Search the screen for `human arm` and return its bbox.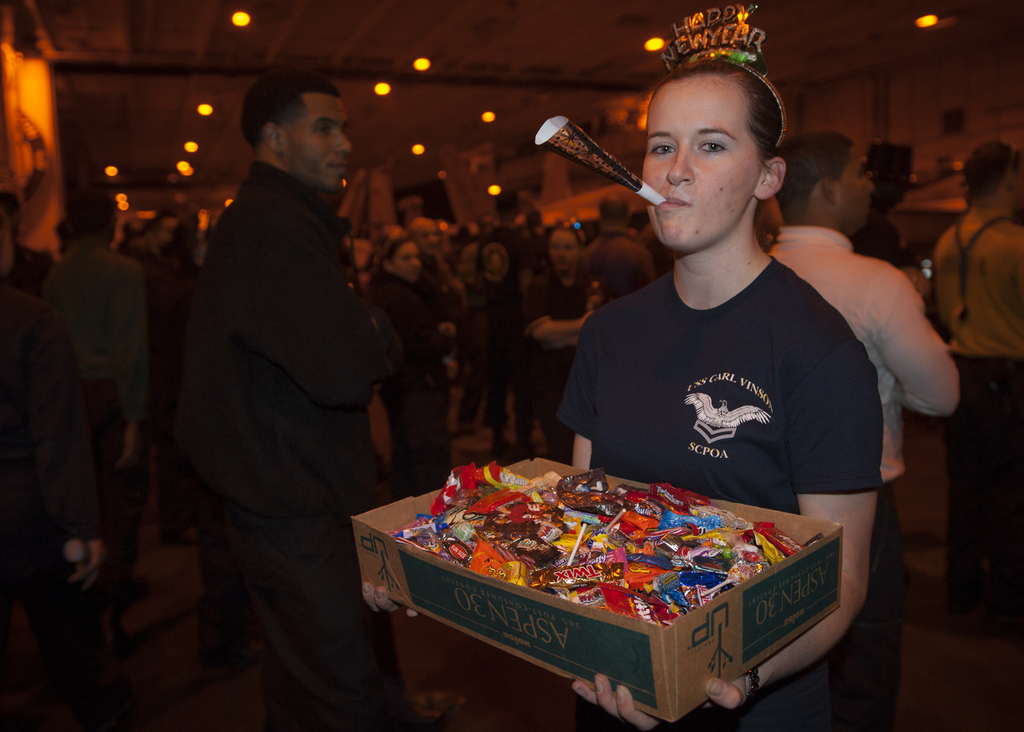
Found: select_region(530, 289, 598, 336).
